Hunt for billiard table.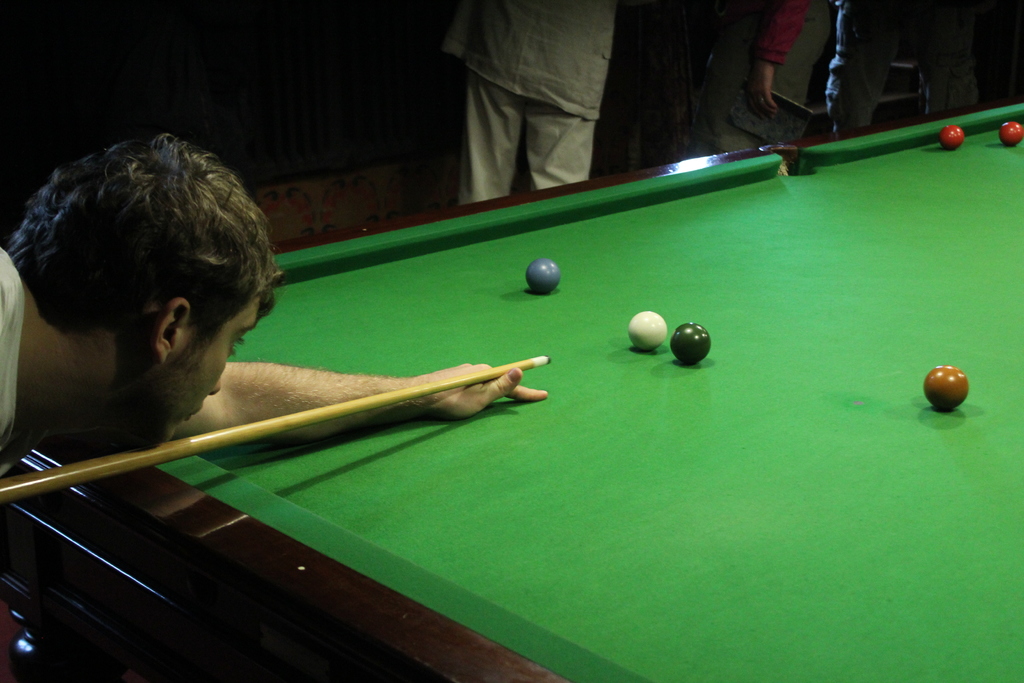
Hunted down at [x1=0, y1=103, x2=1023, y2=682].
